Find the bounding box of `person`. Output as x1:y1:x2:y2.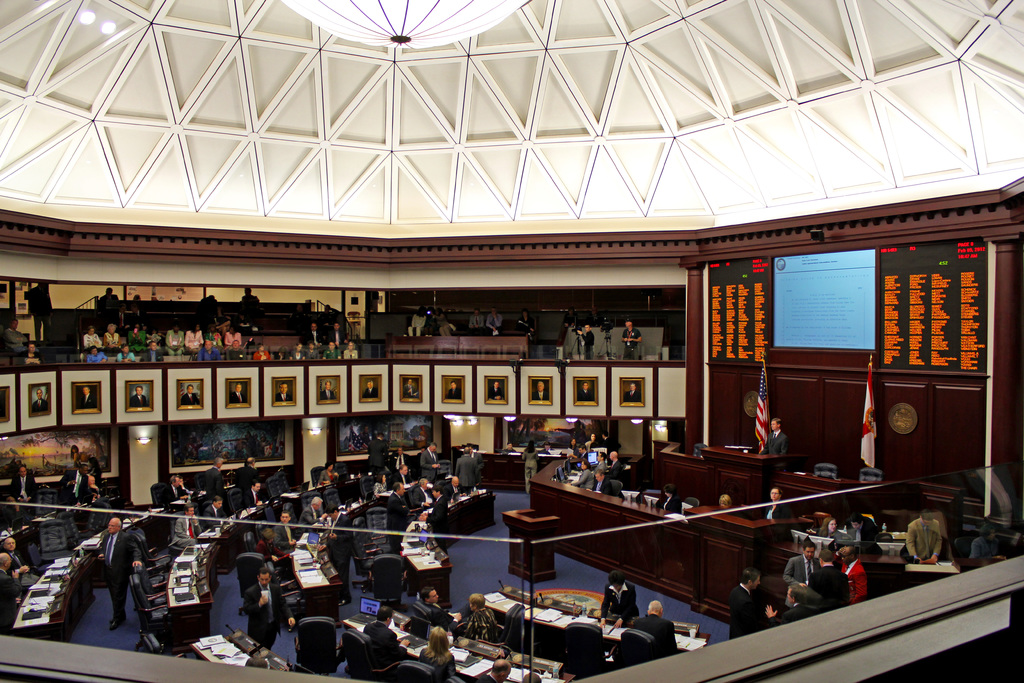
561:304:579:345.
